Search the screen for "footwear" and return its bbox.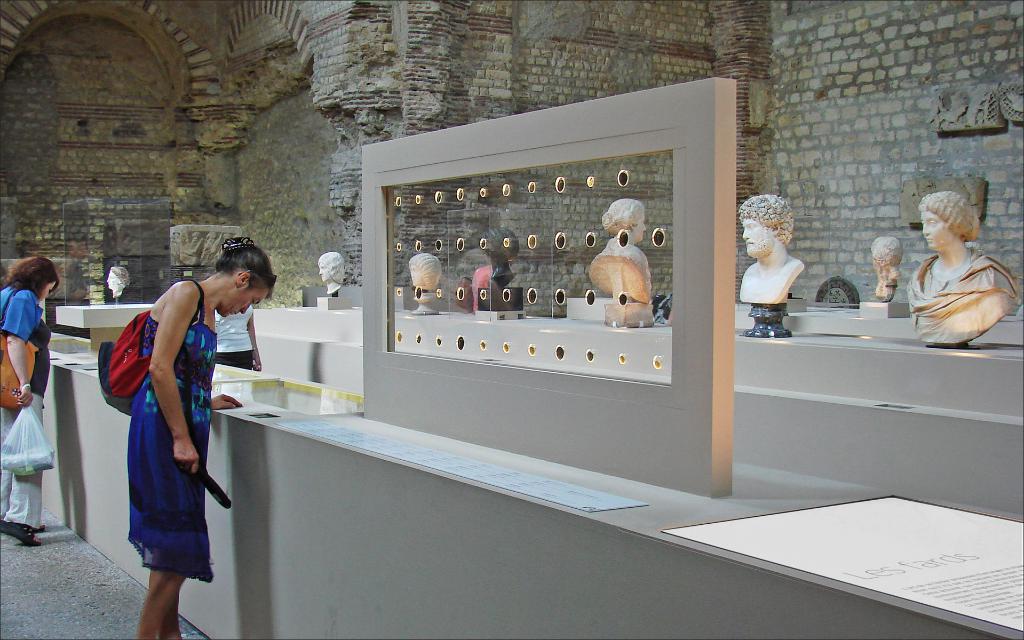
Found: (0,515,41,548).
